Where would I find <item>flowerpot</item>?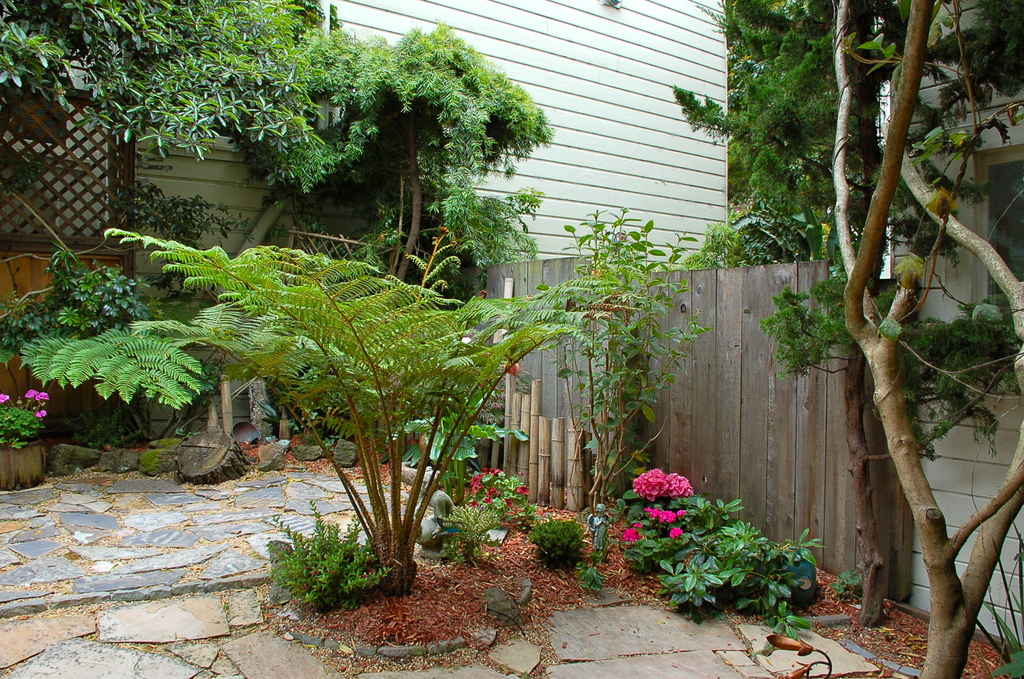
At {"left": 0, "top": 438, "right": 43, "bottom": 487}.
